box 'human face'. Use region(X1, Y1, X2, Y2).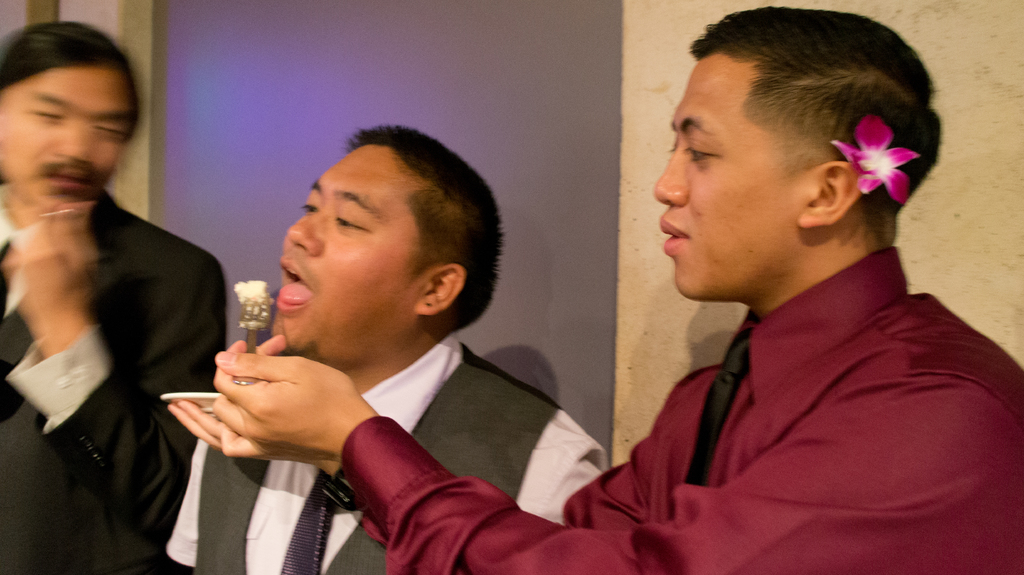
region(0, 67, 135, 211).
